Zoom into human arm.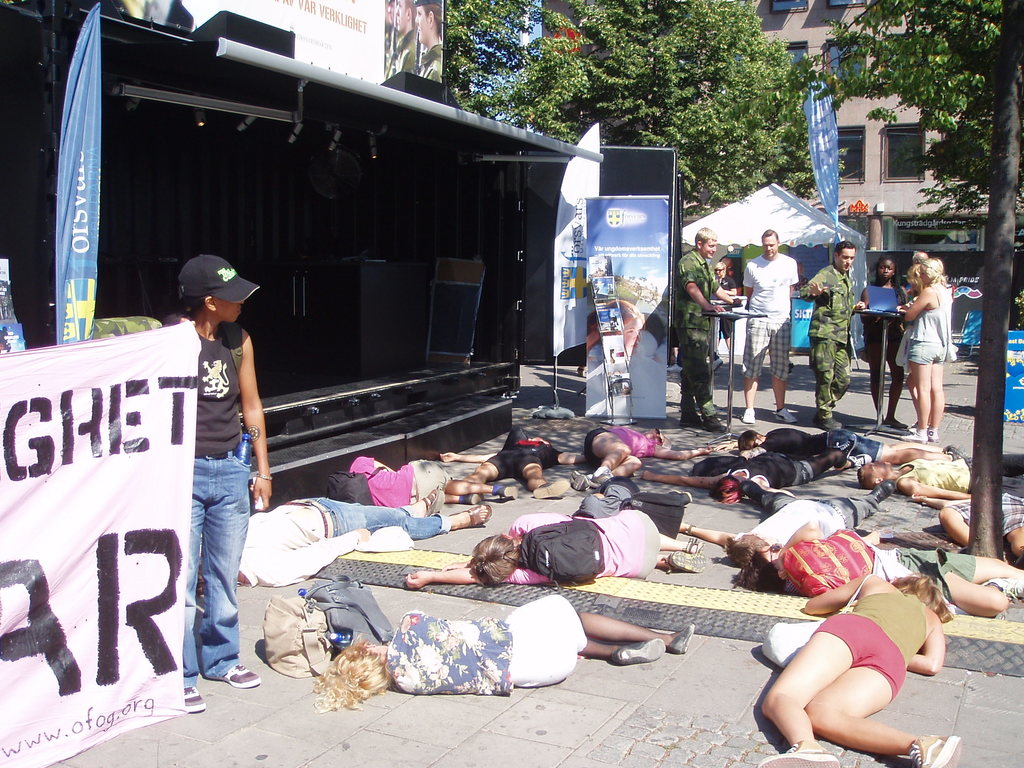
Zoom target: [771, 518, 835, 559].
